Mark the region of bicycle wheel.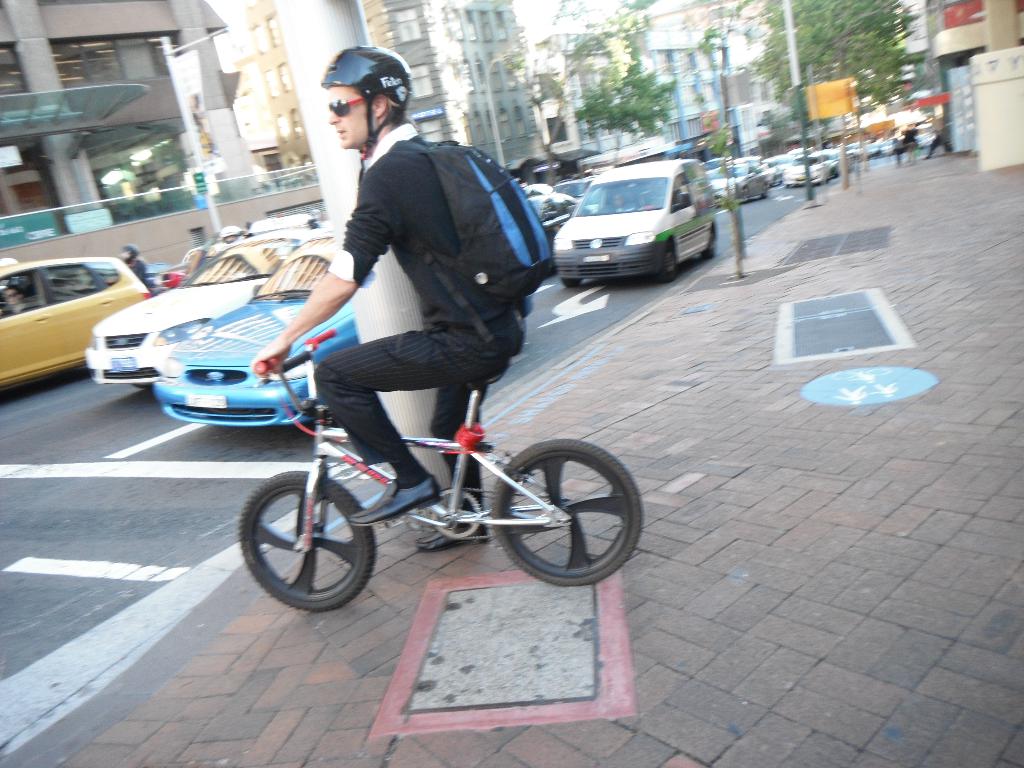
Region: <region>476, 436, 634, 595</region>.
